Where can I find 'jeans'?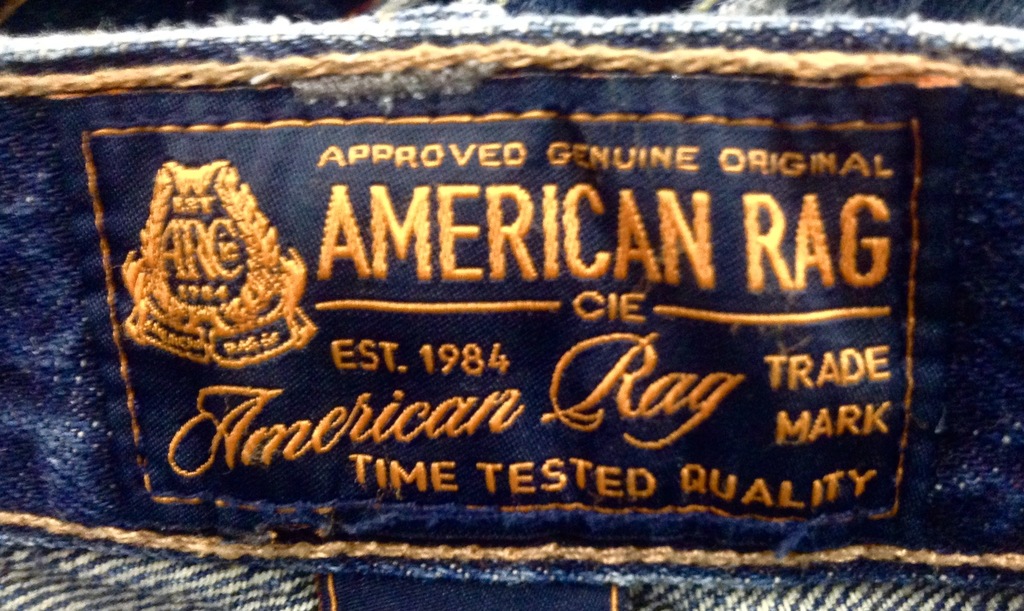
You can find it at box=[60, 40, 970, 562].
